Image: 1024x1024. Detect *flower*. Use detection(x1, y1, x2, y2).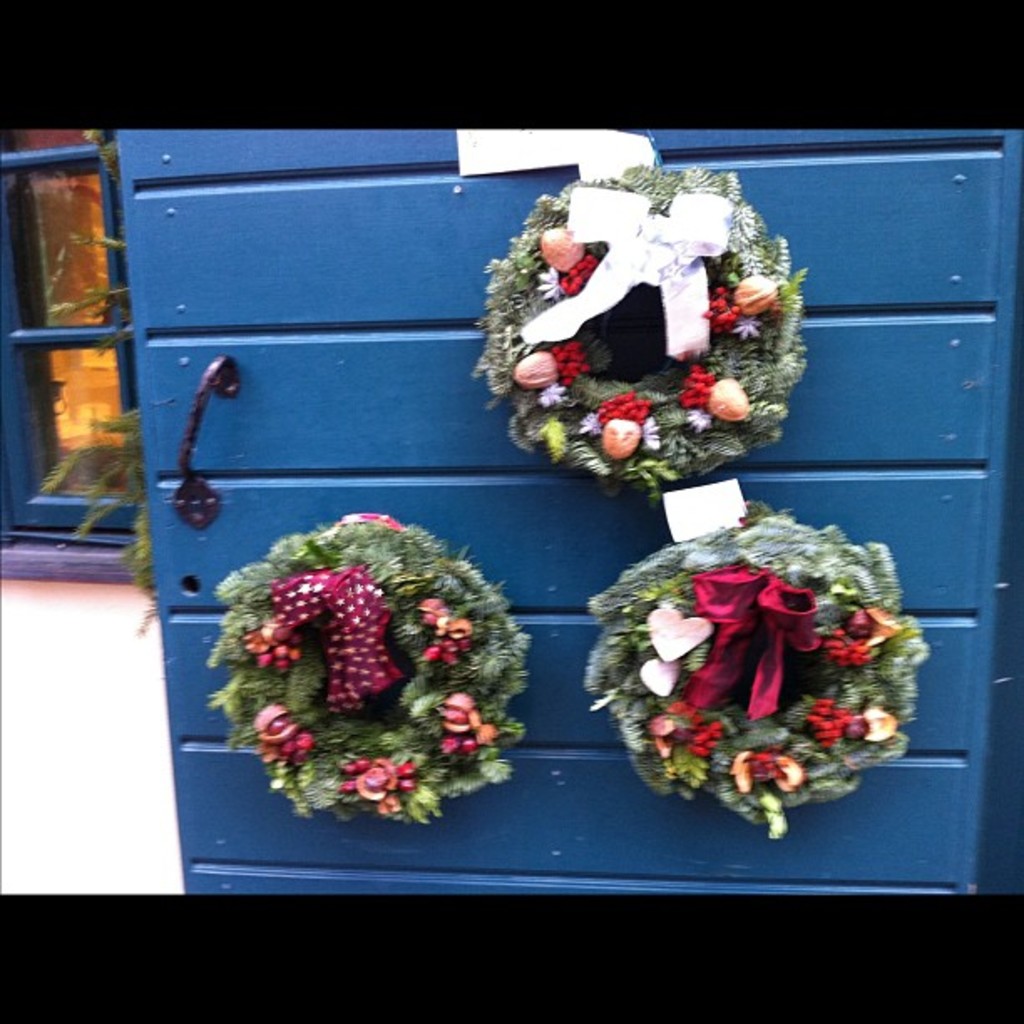
detection(539, 373, 571, 403).
